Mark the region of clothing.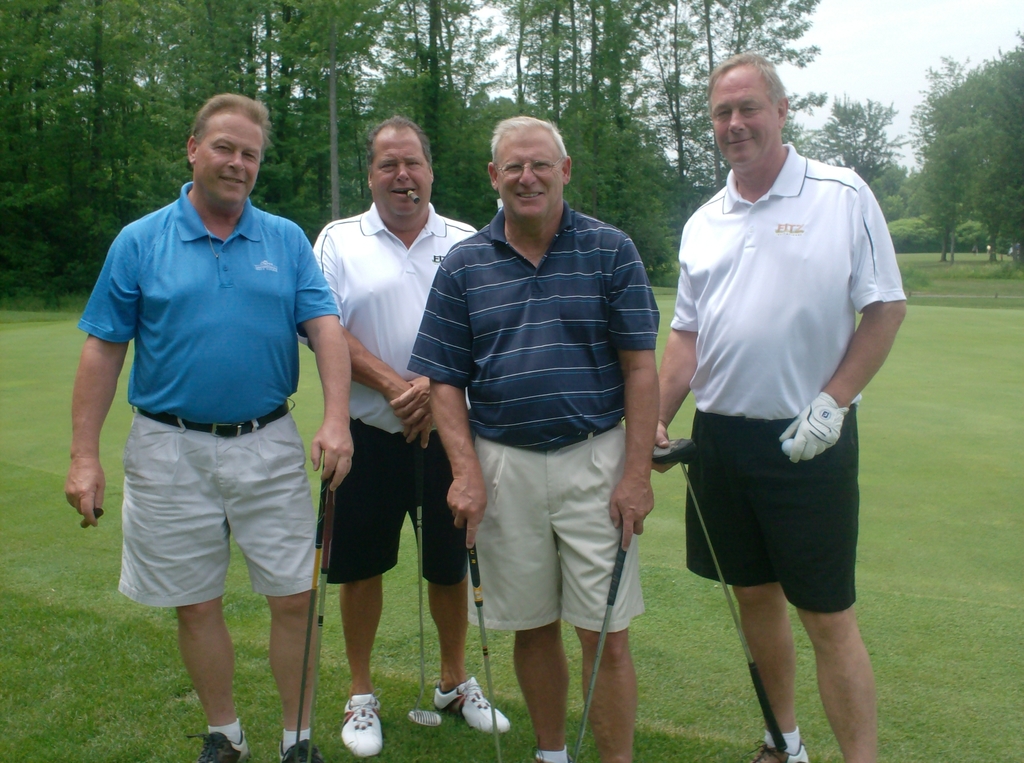
Region: {"left": 681, "top": 145, "right": 890, "bottom": 650}.
